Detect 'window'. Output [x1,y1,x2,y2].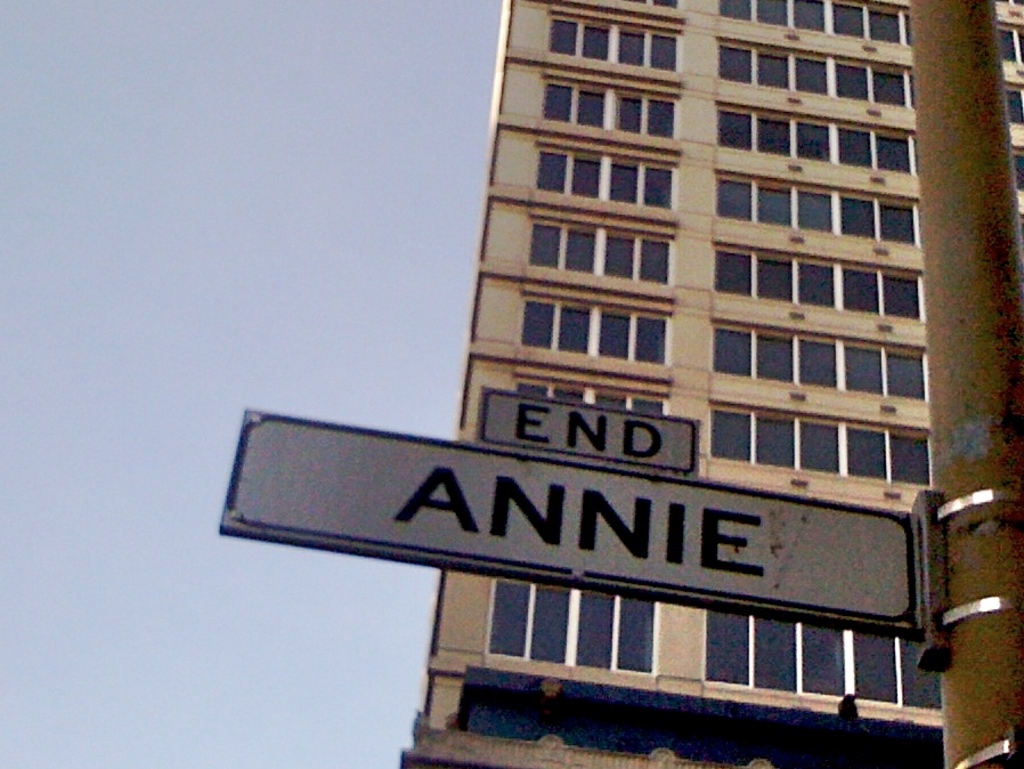
[714,0,751,21].
